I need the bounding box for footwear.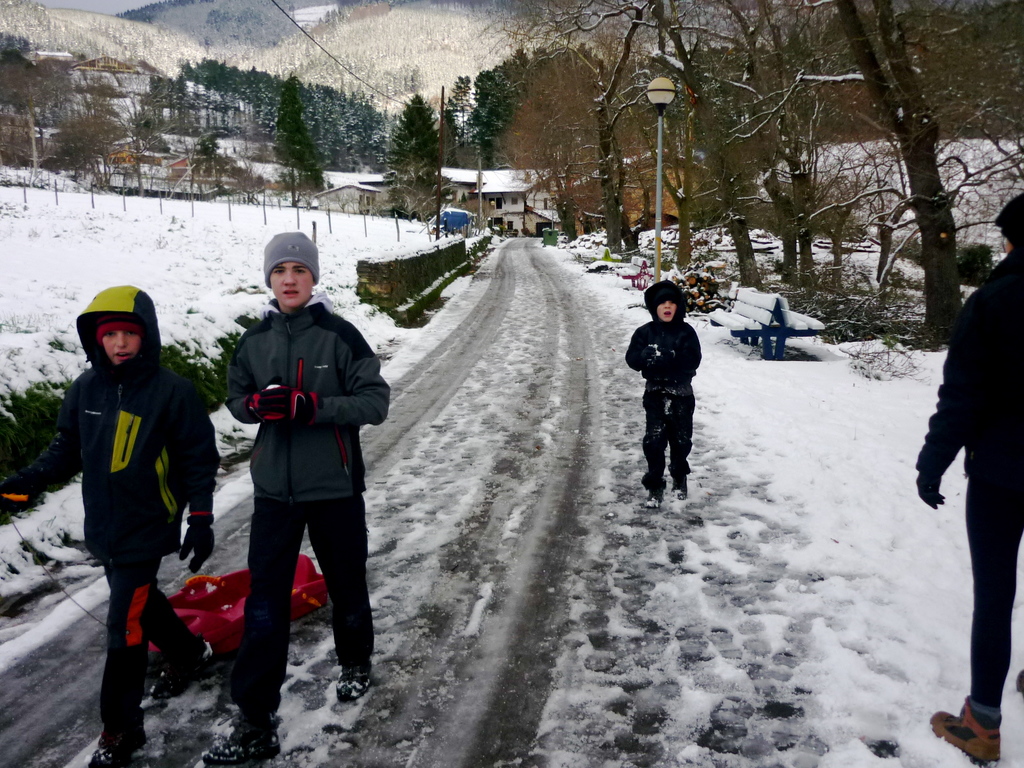
Here it is: 148 637 210 699.
